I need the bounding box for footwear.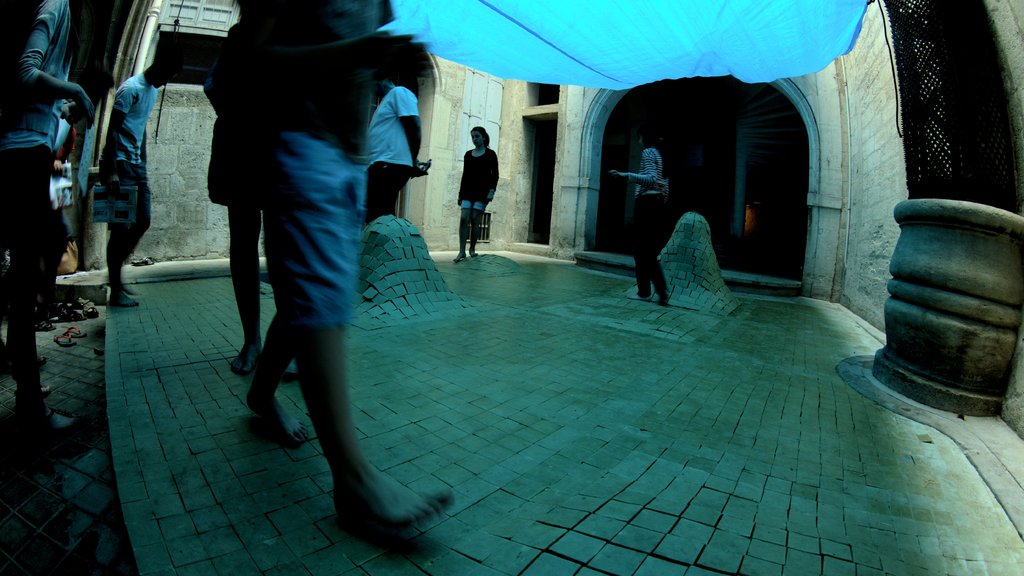
Here it is: <region>38, 381, 61, 402</region>.
